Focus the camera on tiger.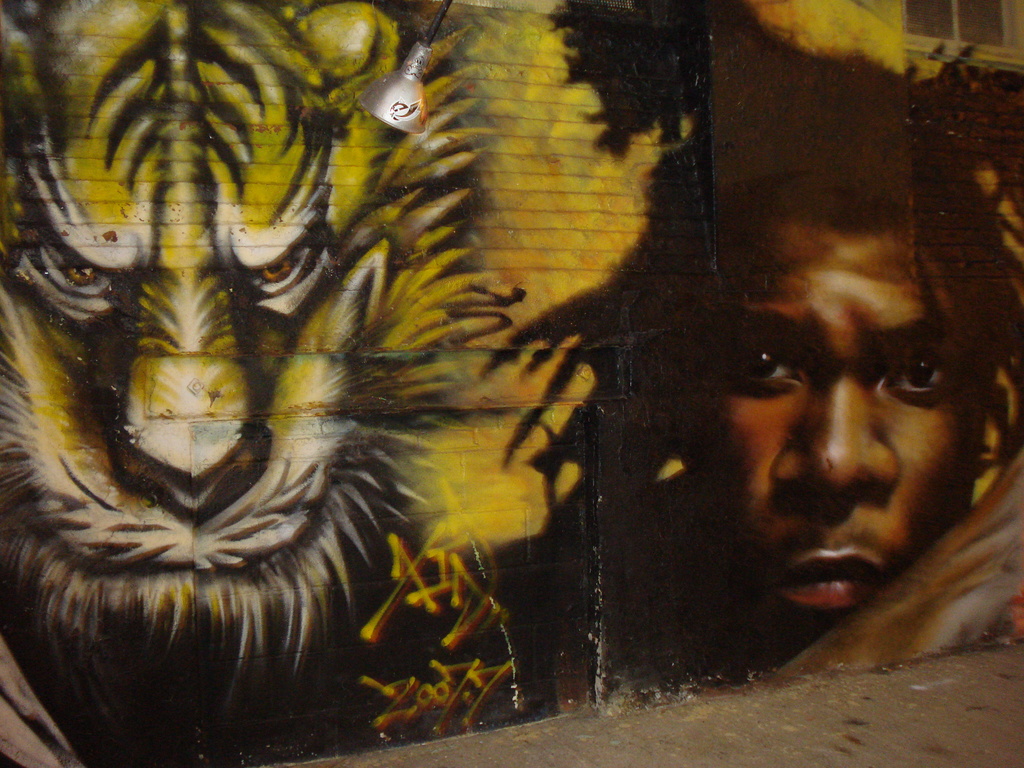
Focus region: 6 0 520 711.
